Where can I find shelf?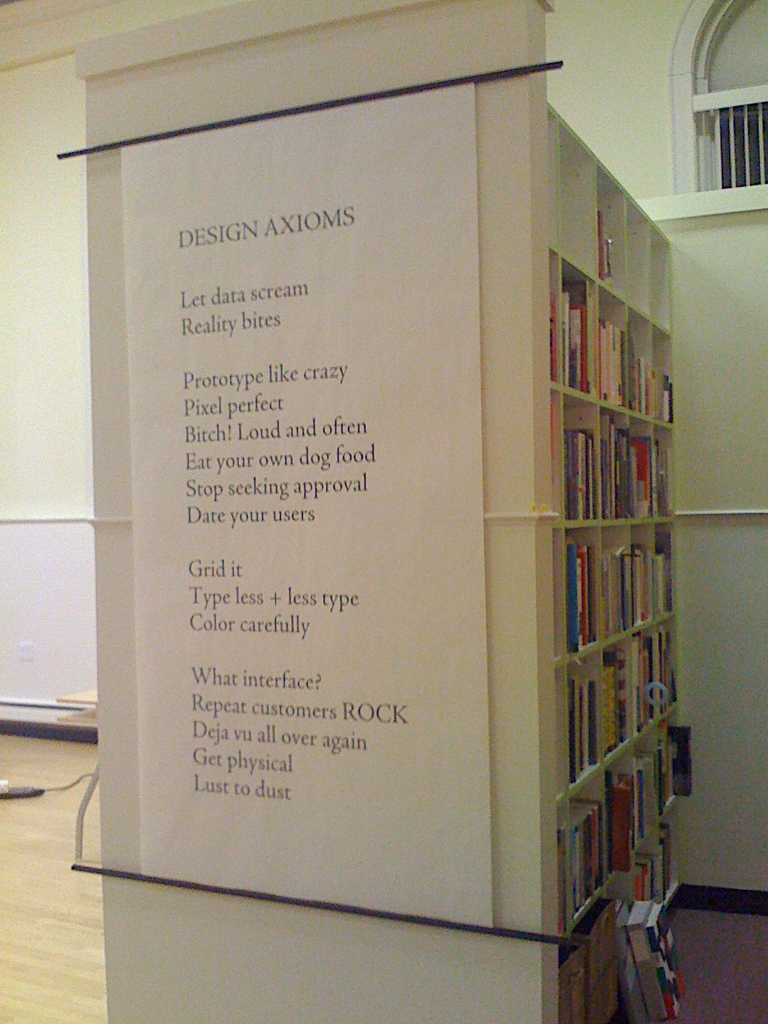
You can find it at bbox=[598, 525, 649, 646].
